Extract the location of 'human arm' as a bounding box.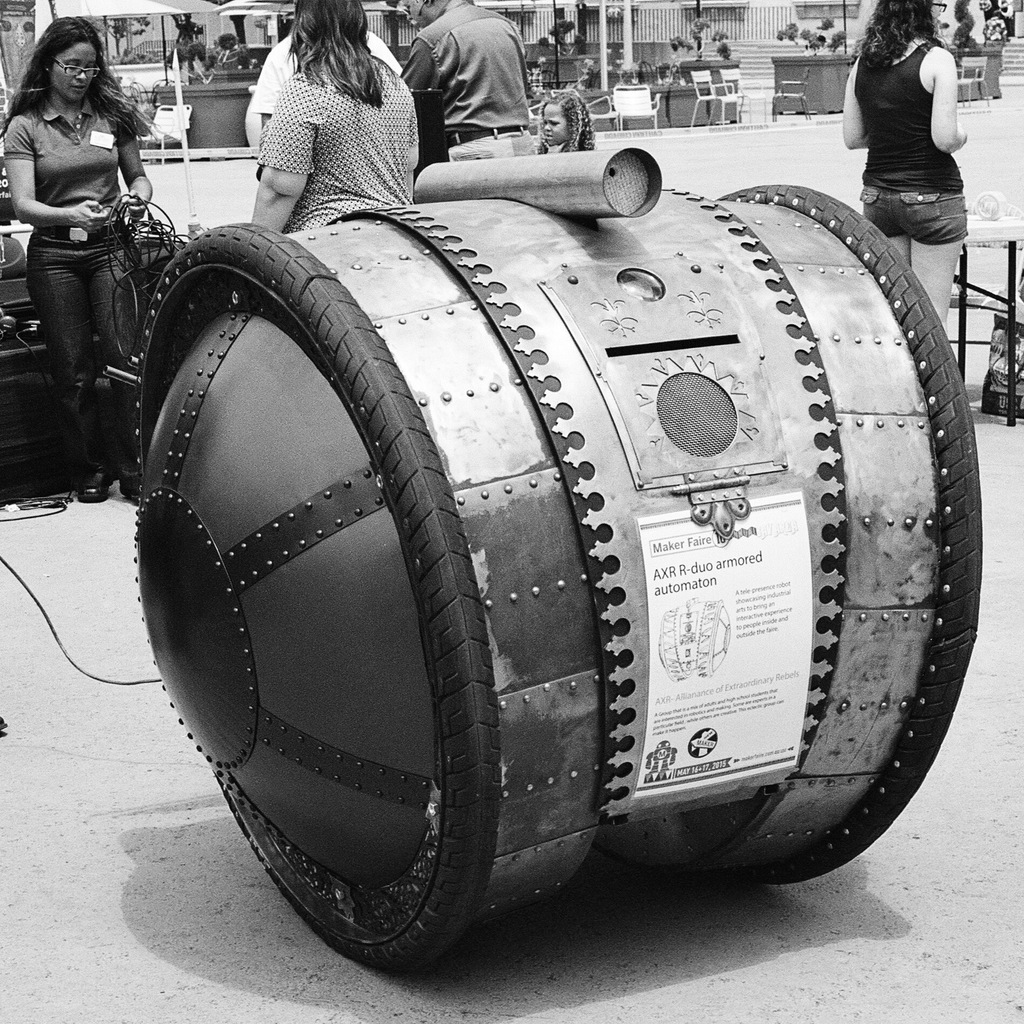
(left=248, top=59, right=325, bottom=228).
